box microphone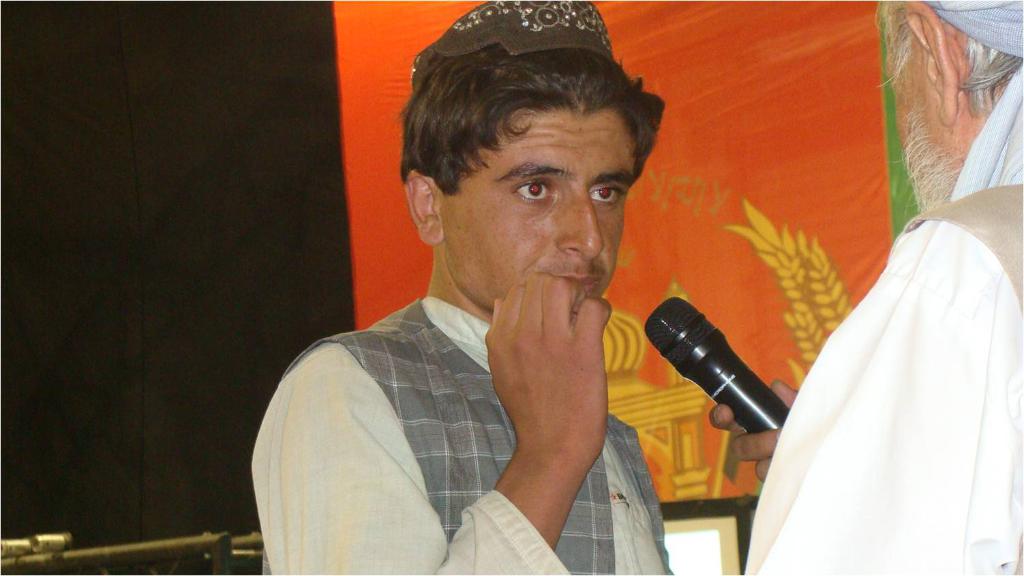
Rect(639, 298, 793, 468)
